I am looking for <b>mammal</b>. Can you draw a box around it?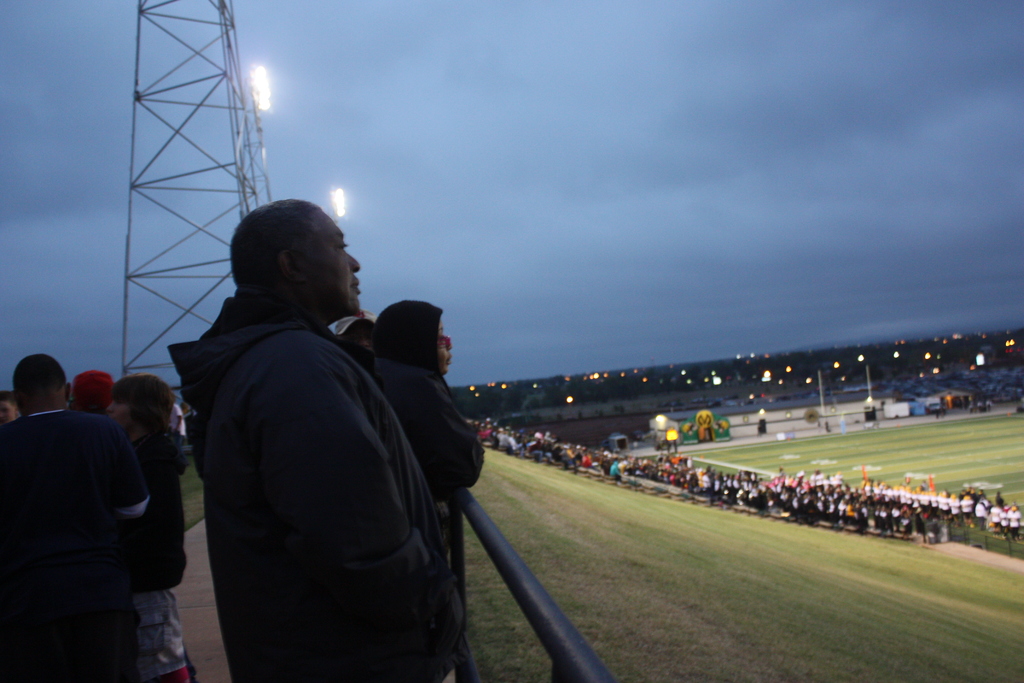
Sure, the bounding box is x1=0, y1=391, x2=24, y2=421.
